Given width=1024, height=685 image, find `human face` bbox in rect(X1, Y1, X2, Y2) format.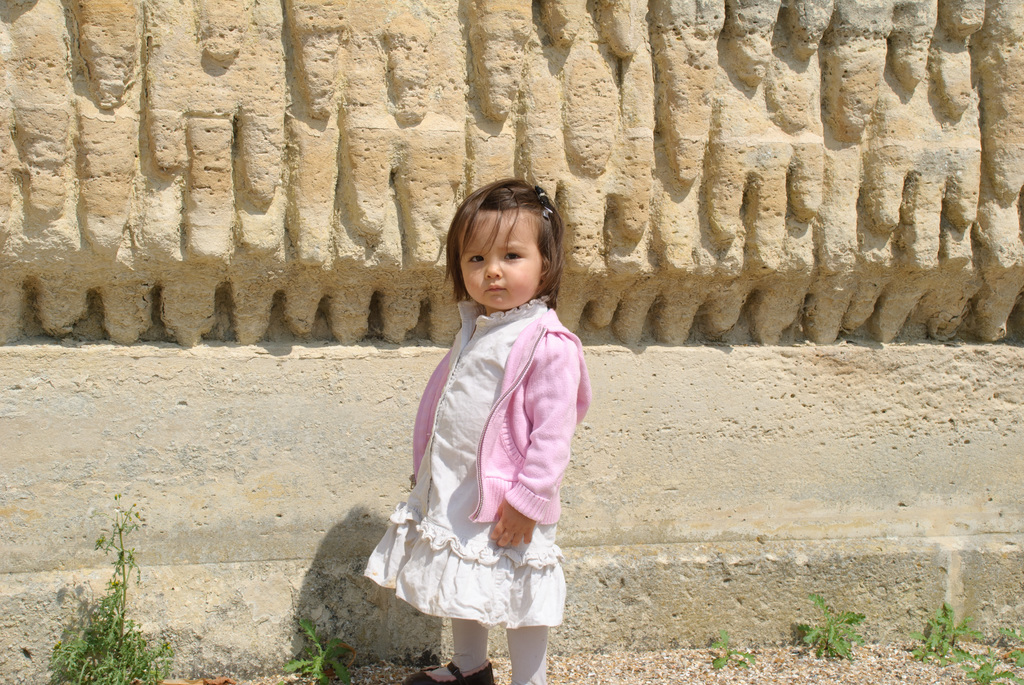
rect(463, 205, 535, 310).
